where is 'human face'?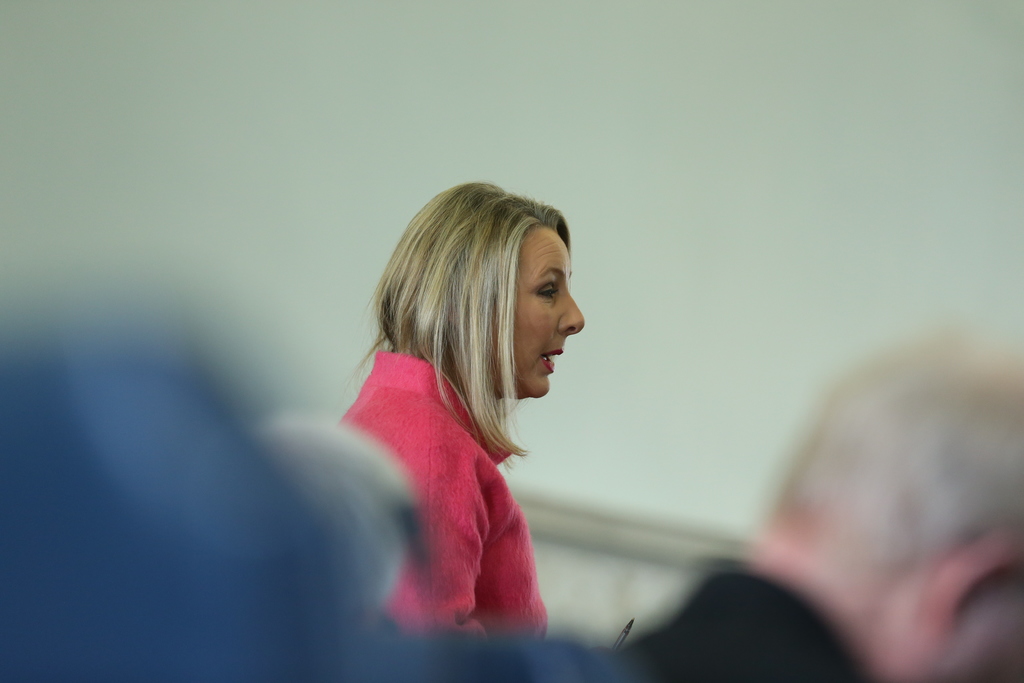
Rect(493, 223, 579, 401).
